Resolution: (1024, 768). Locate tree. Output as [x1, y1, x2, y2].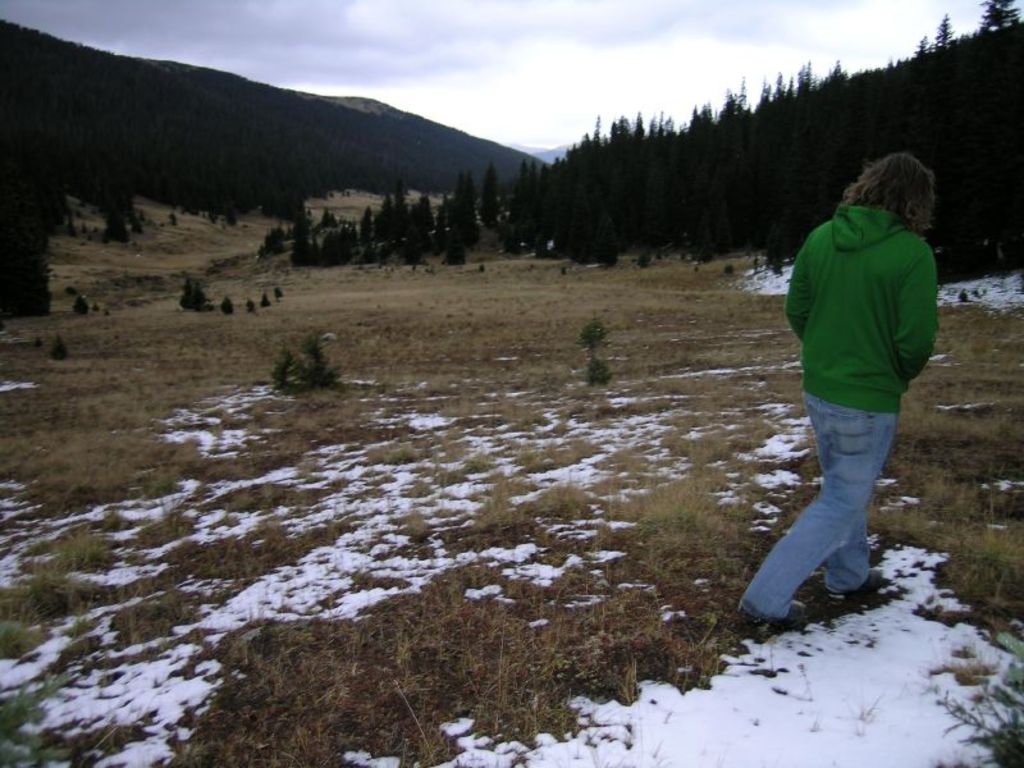
[0, 81, 50, 317].
